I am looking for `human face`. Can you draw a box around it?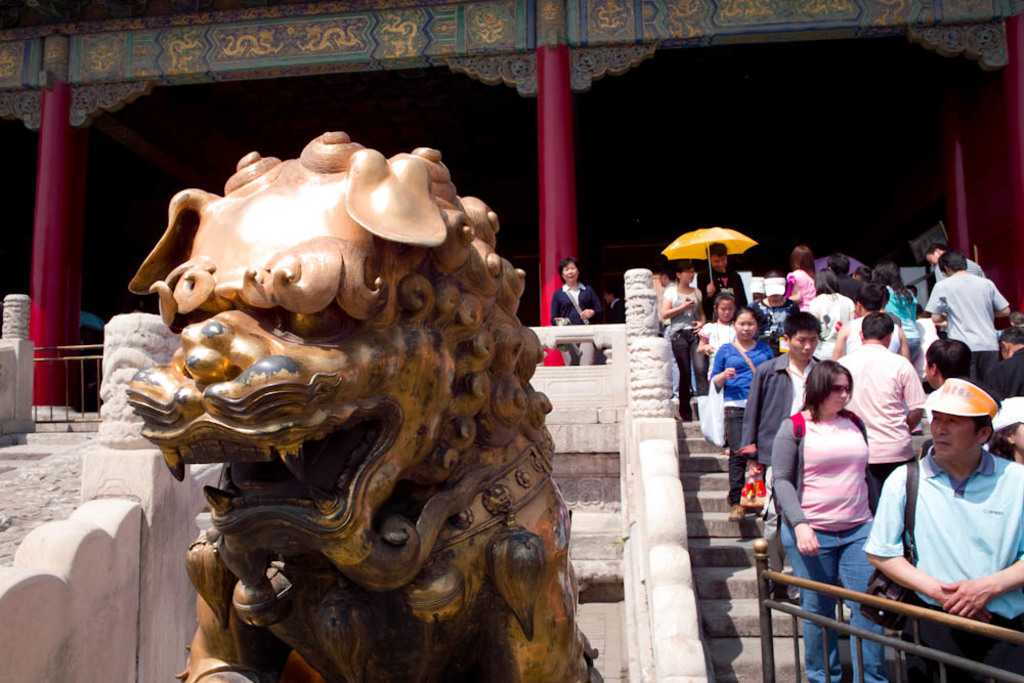
Sure, the bounding box is l=788, t=327, r=821, b=358.
